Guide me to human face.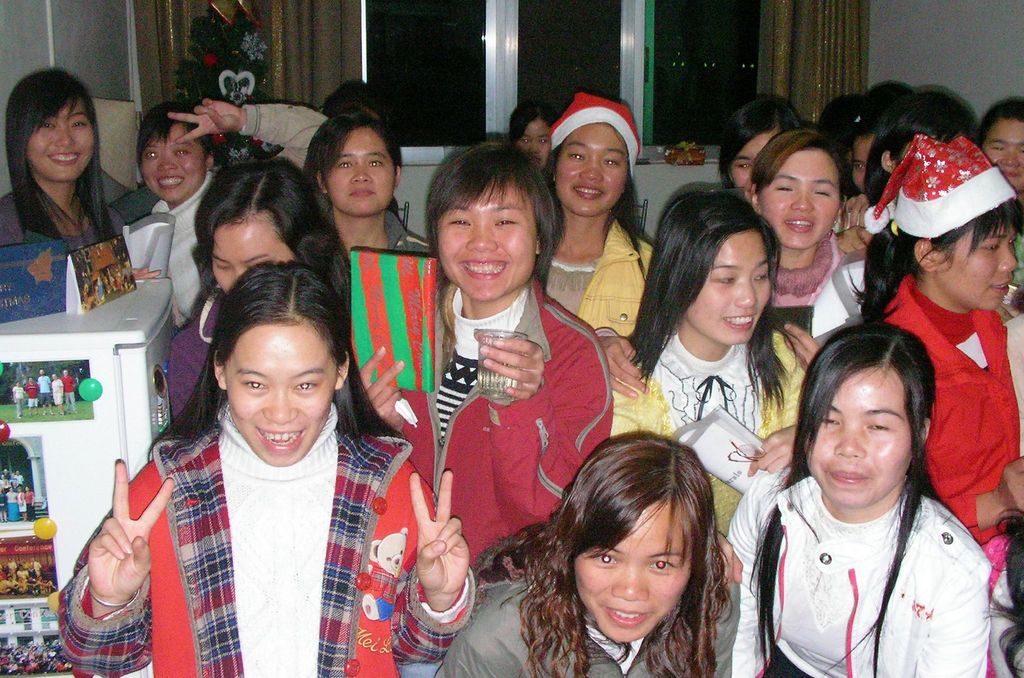
Guidance: (140, 125, 212, 206).
